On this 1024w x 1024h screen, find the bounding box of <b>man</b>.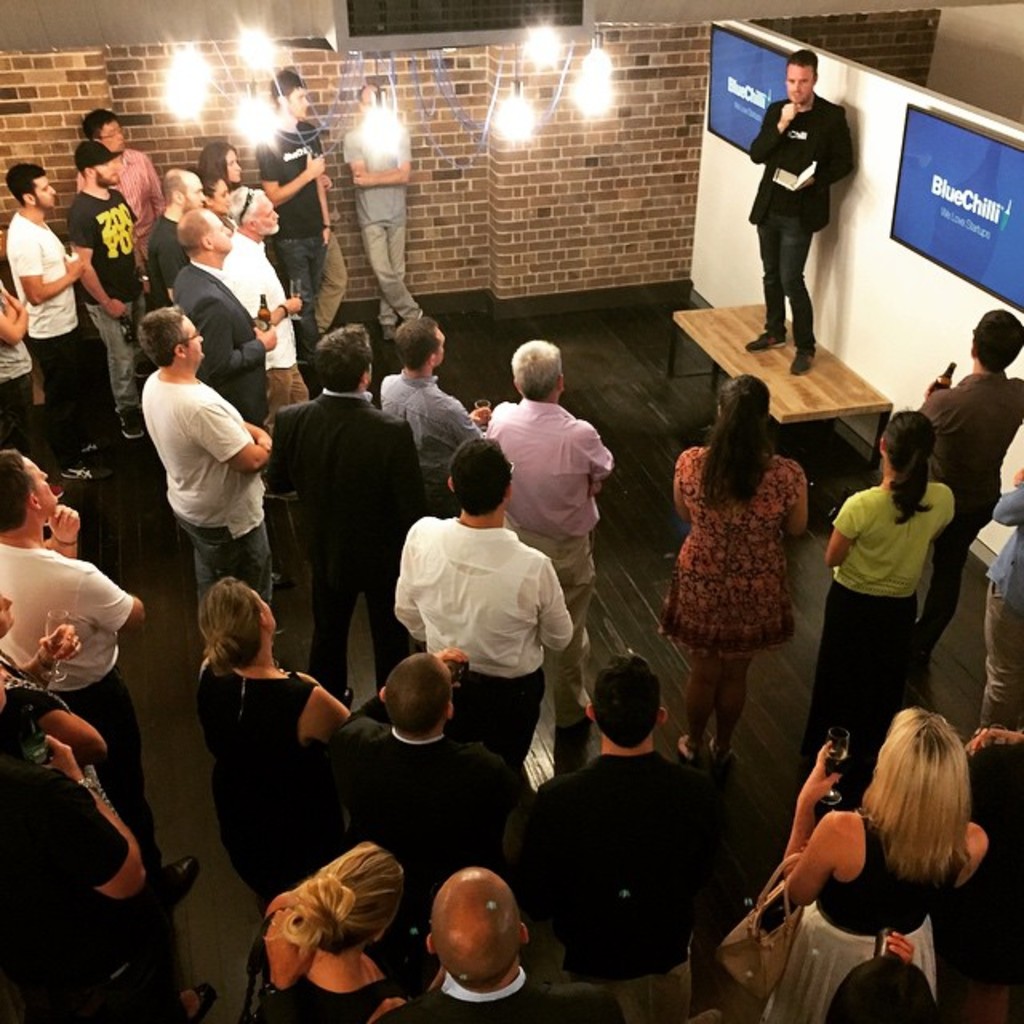
Bounding box: (left=982, top=464, right=1022, bottom=731).
